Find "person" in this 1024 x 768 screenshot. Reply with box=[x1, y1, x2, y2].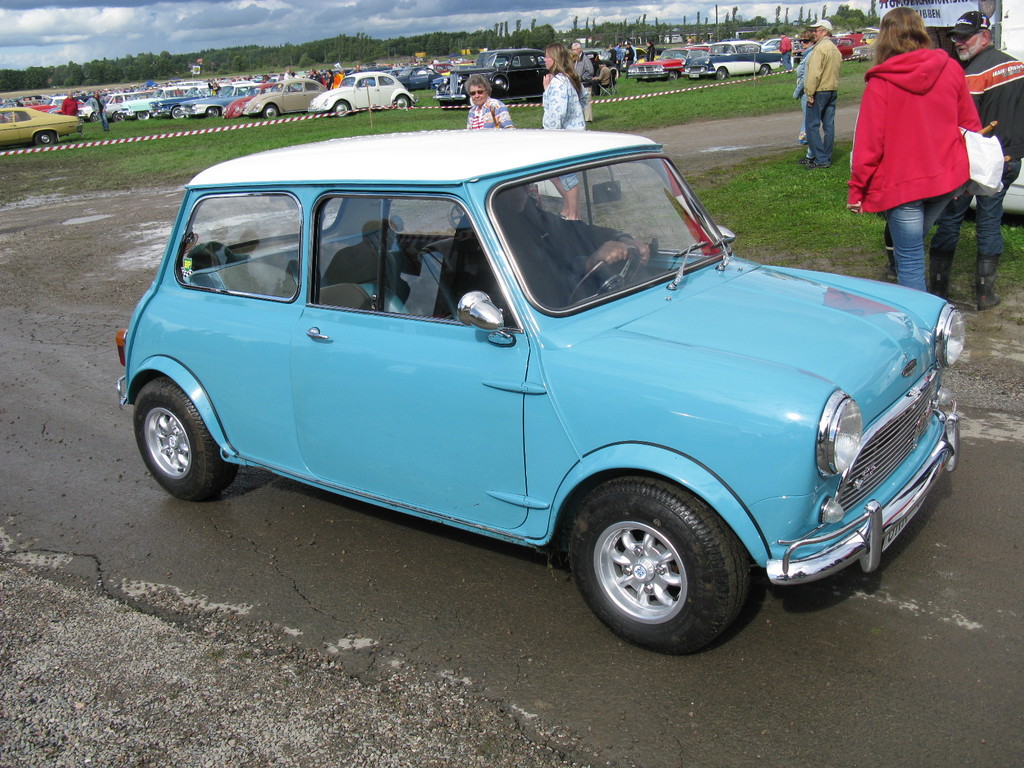
box=[604, 42, 618, 75].
